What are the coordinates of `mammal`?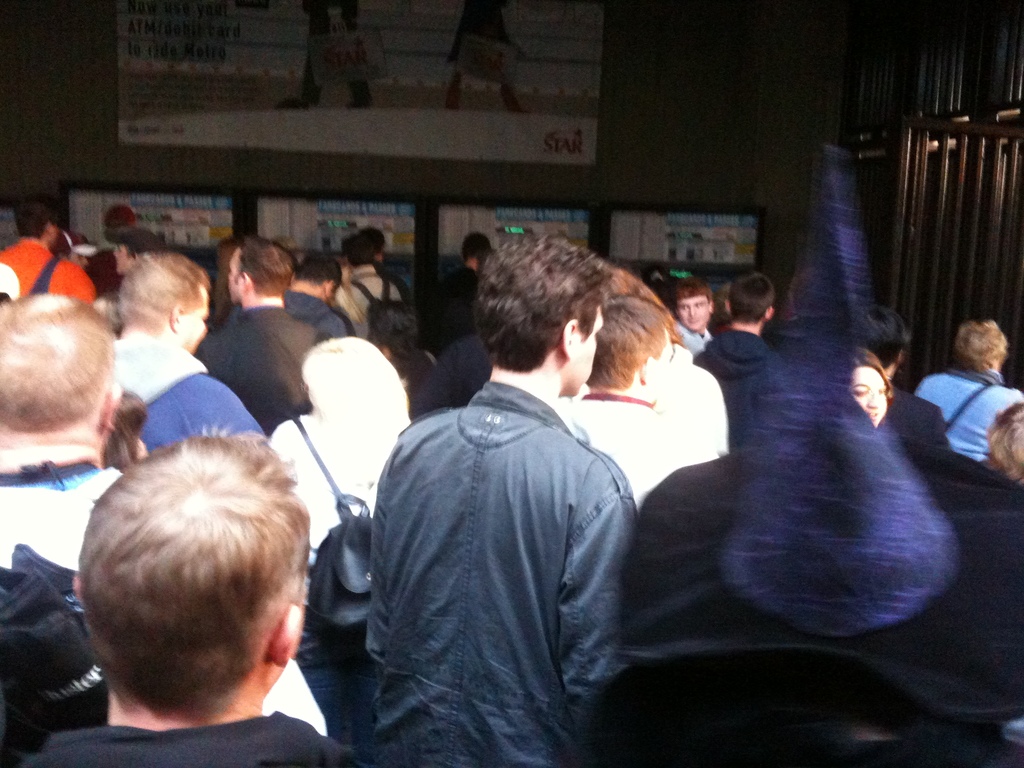
47/421/351/756.
